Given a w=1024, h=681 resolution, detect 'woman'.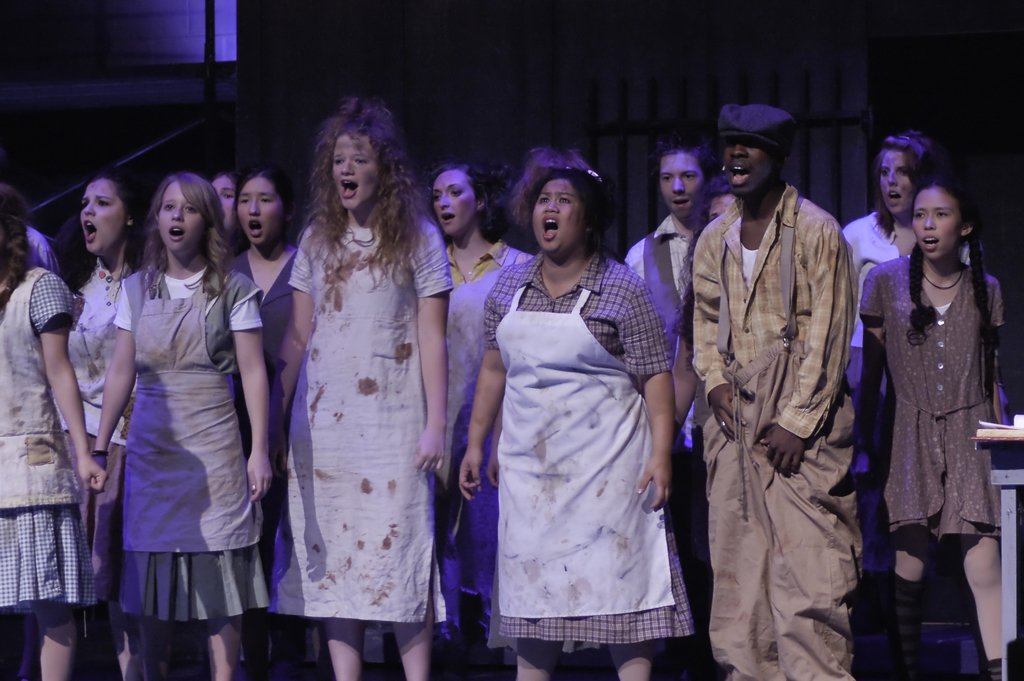
276,98,448,678.
